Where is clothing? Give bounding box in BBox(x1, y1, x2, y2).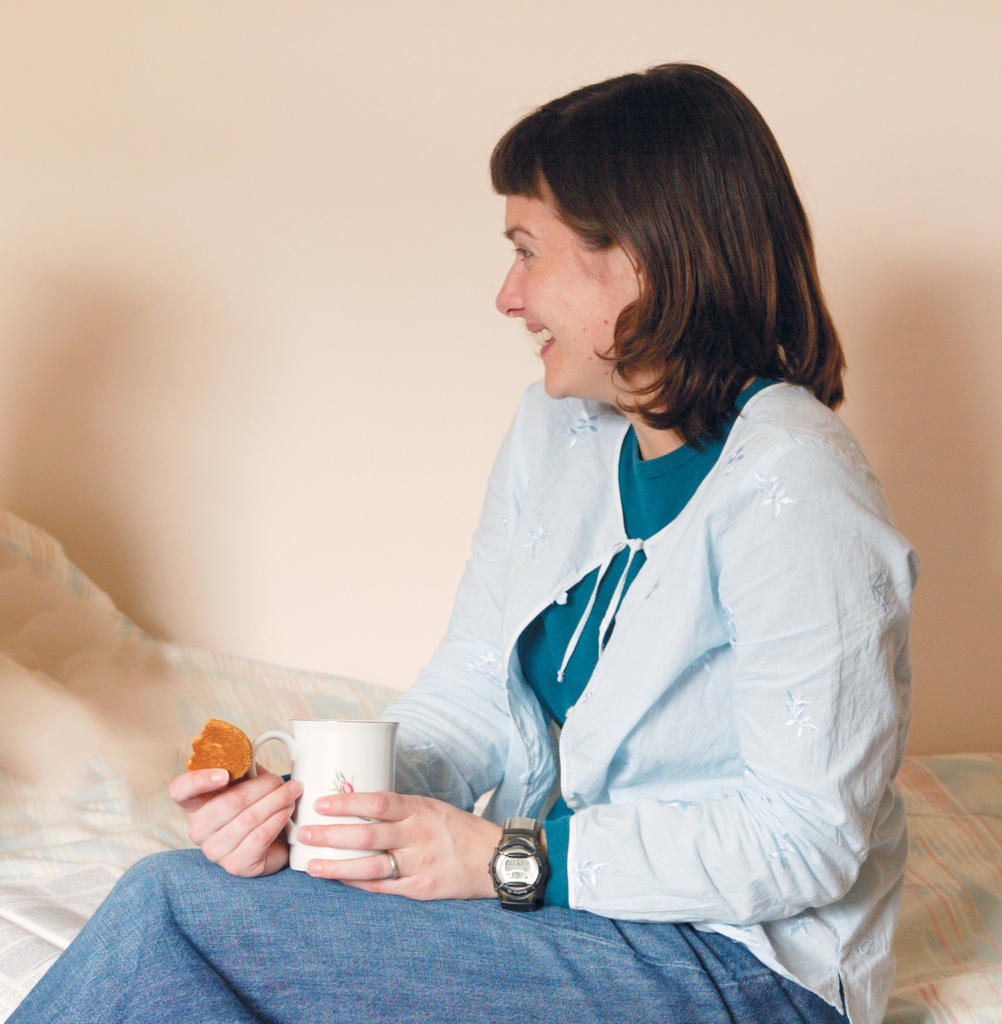
BBox(0, 350, 919, 1023).
